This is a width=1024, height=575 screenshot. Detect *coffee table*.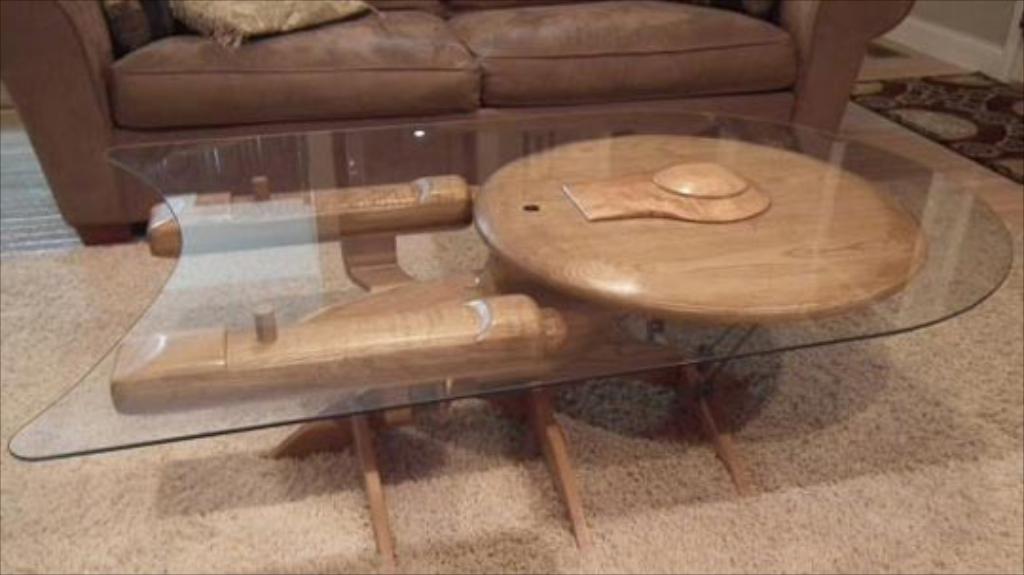
9:110:1016:569.
